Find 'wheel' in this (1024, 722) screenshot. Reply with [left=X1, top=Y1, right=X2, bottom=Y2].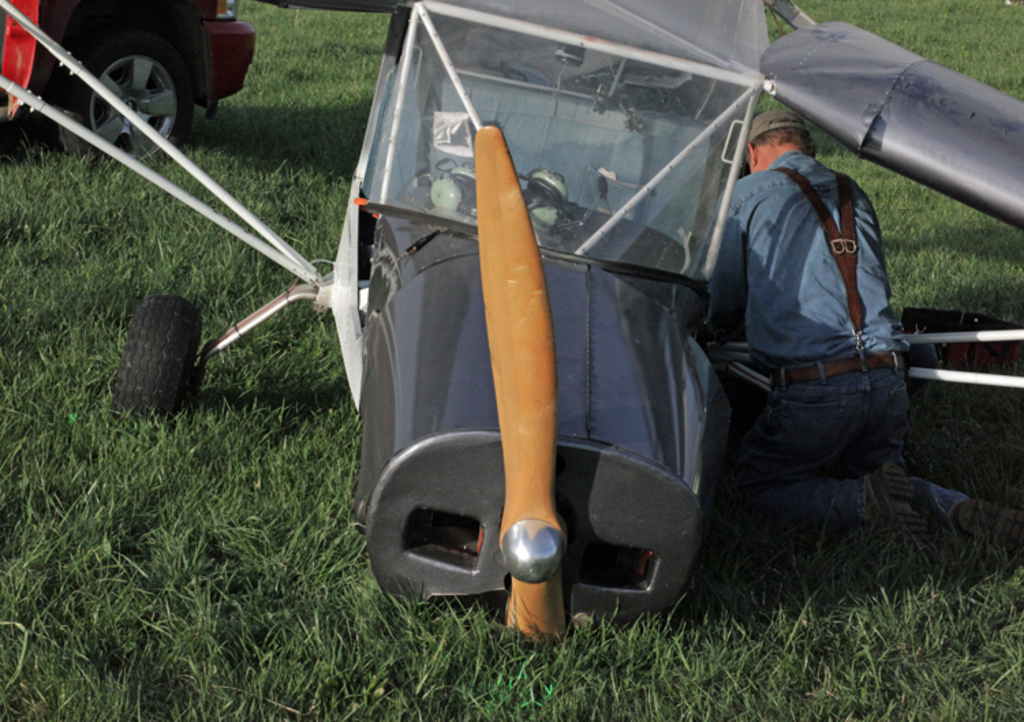
[left=59, top=37, right=197, bottom=172].
